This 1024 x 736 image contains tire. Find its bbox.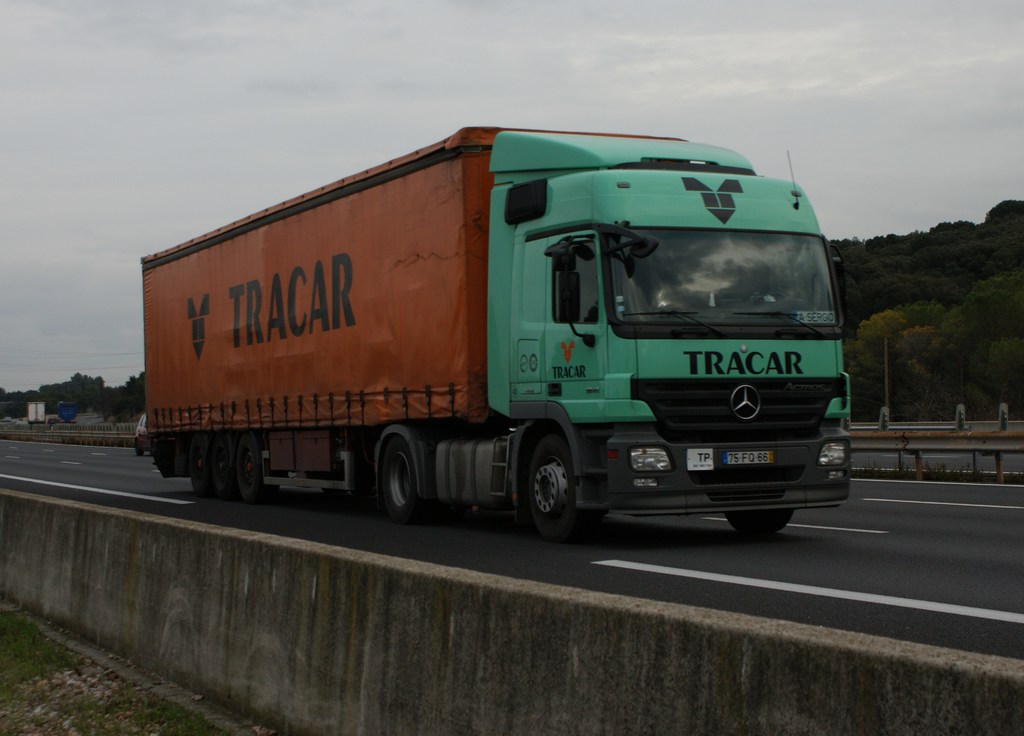
BBox(235, 429, 267, 507).
